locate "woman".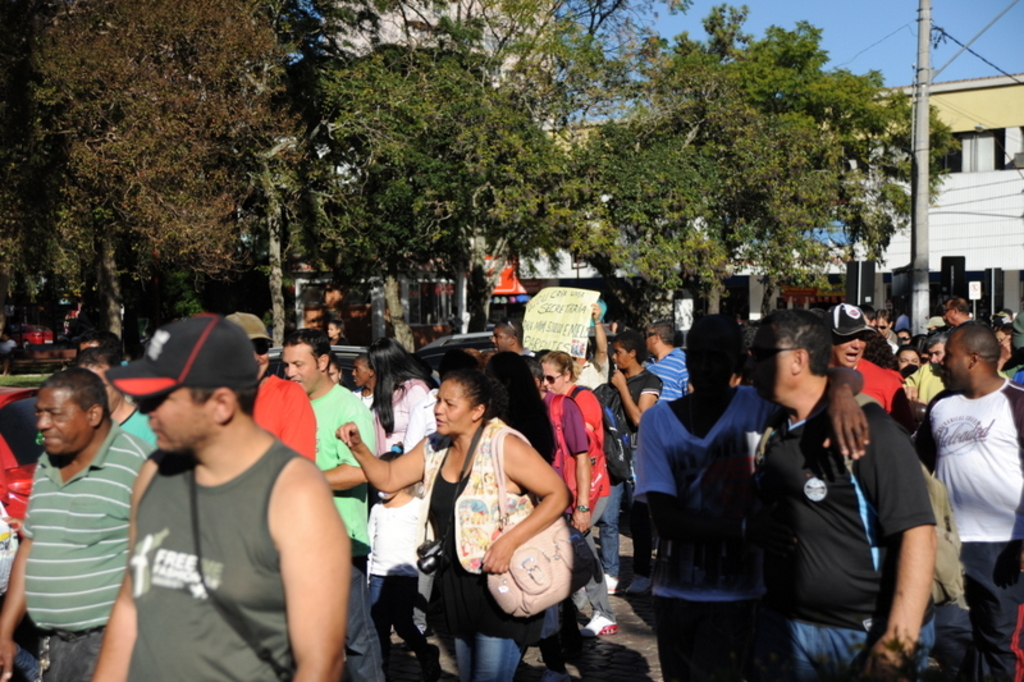
Bounding box: box=[330, 371, 594, 673].
